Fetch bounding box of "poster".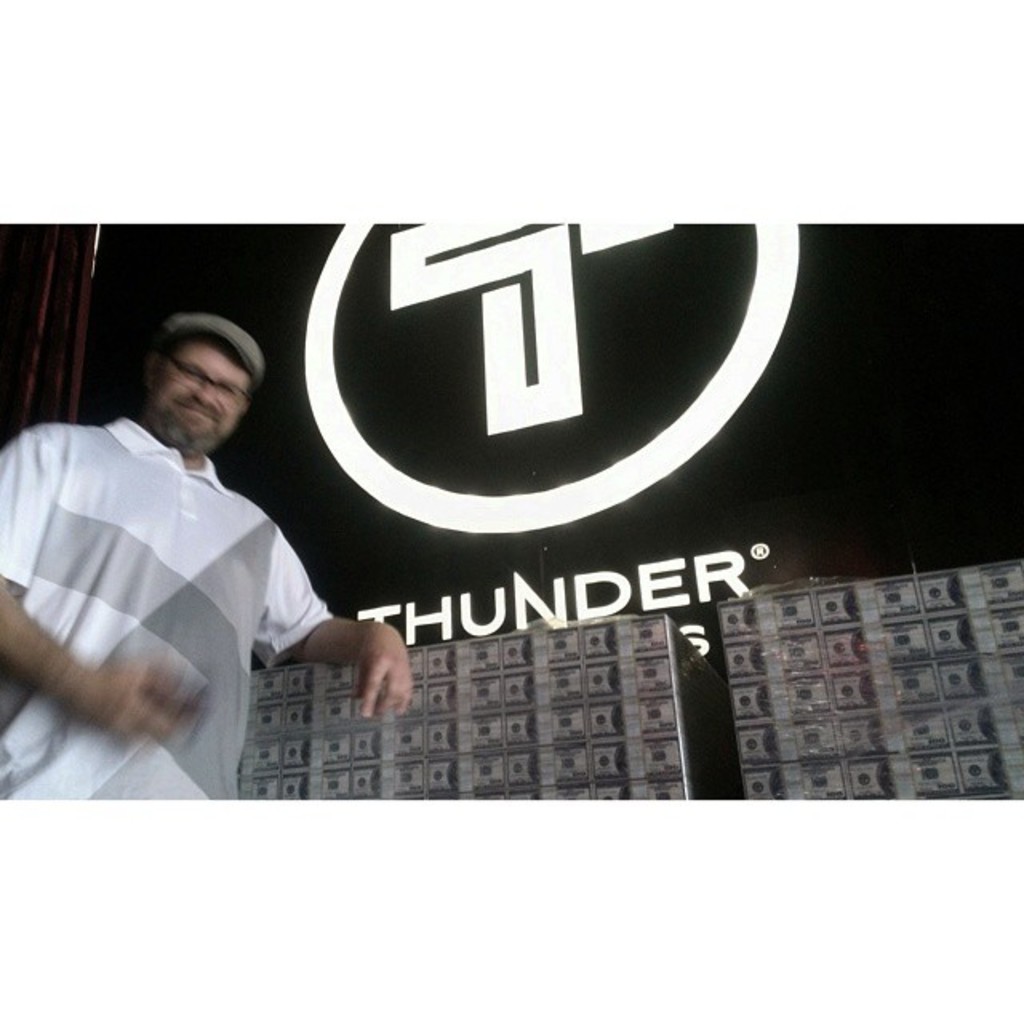
Bbox: box=[3, 216, 1022, 805].
